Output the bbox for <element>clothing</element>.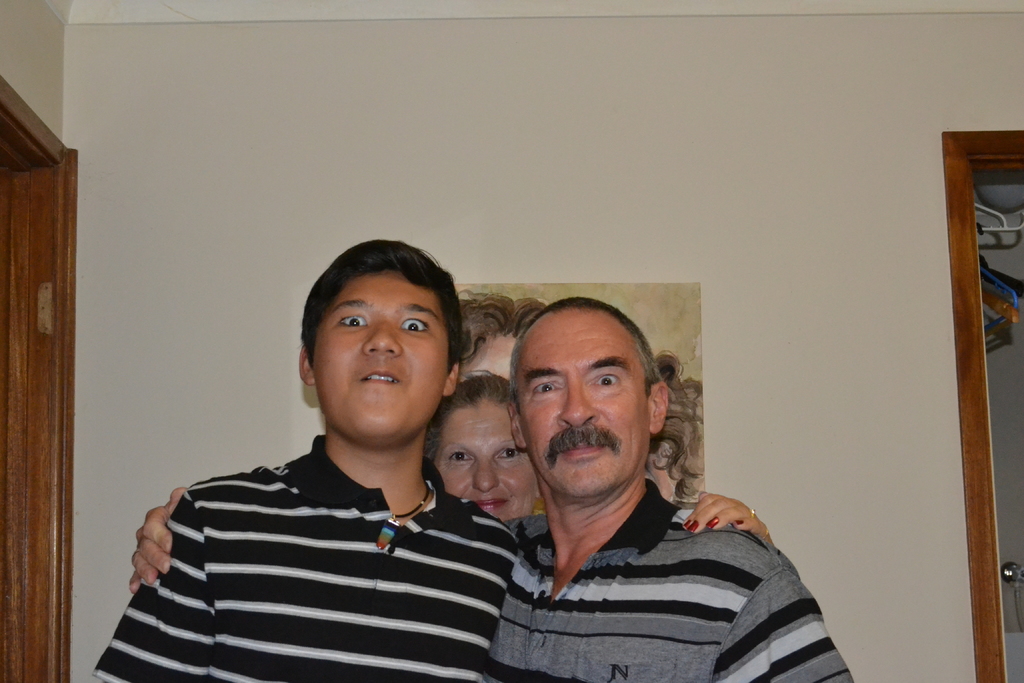
[x1=494, y1=497, x2=849, y2=682].
